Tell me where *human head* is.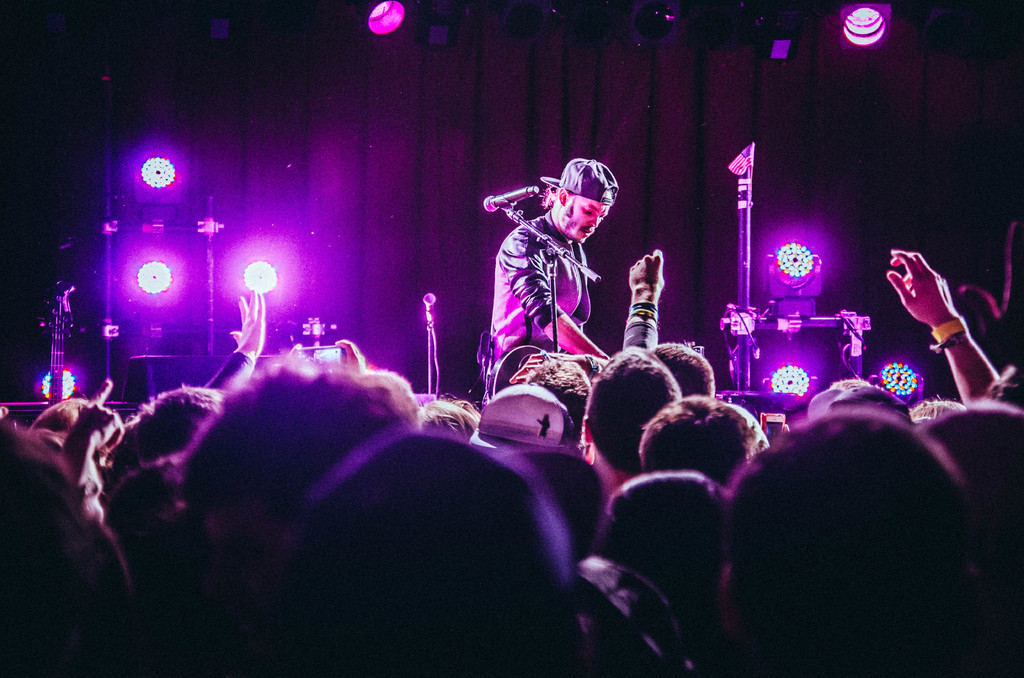
*human head* is at <region>100, 452, 191, 556</region>.
